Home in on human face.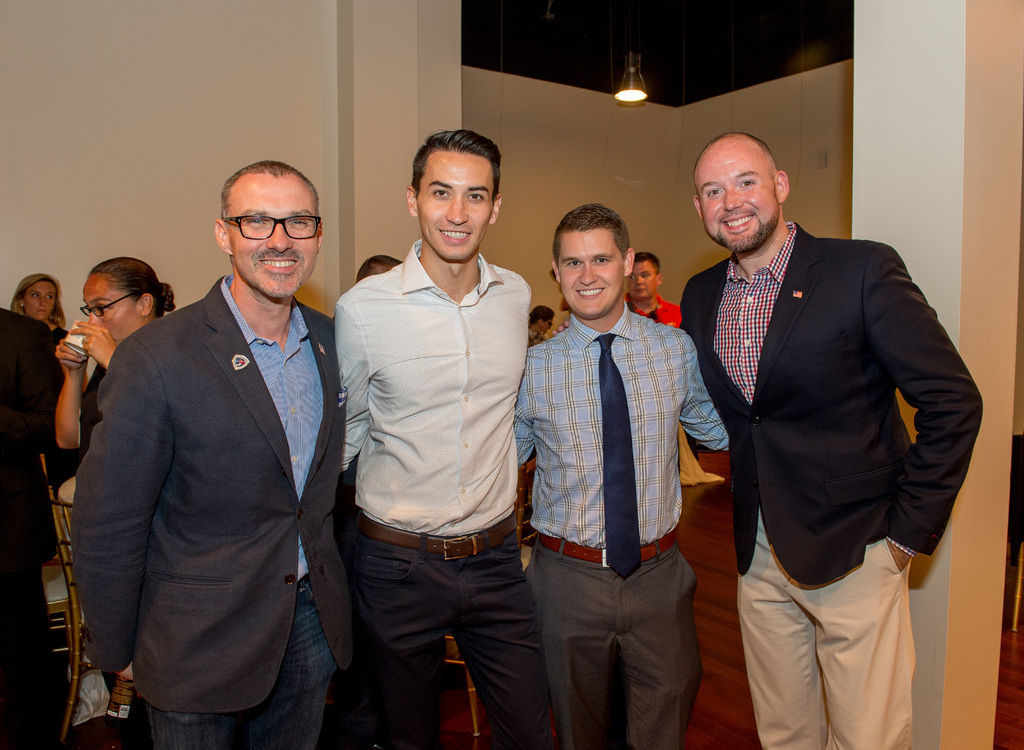
Homed in at bbox(559, 227, 618, 321).
